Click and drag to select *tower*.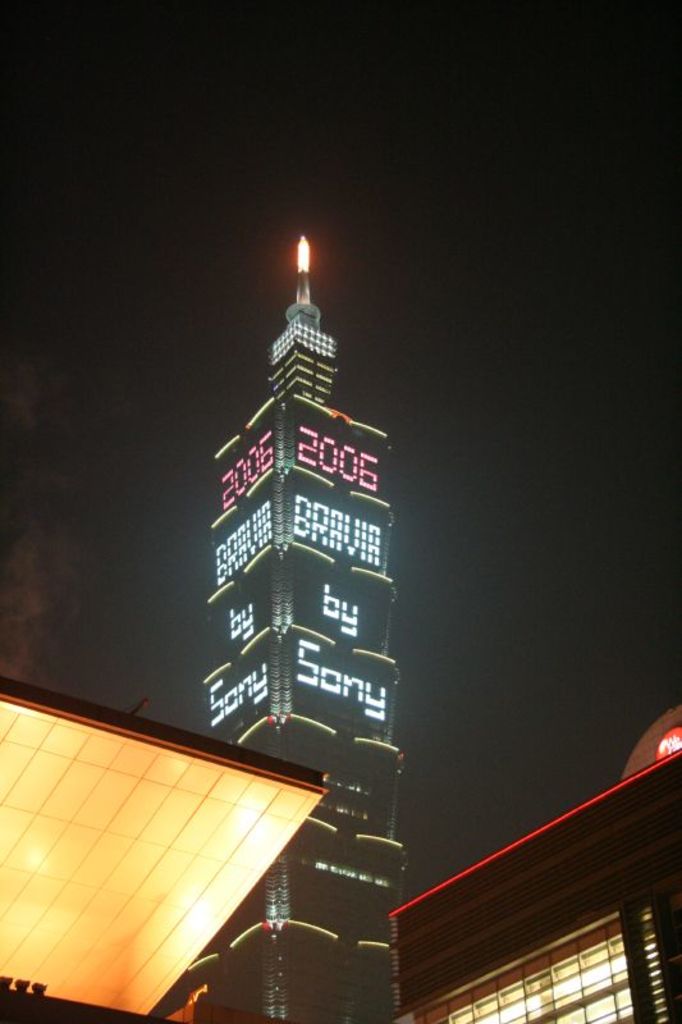
Selection: (left=174, top=201, right=427, bottom=873).
